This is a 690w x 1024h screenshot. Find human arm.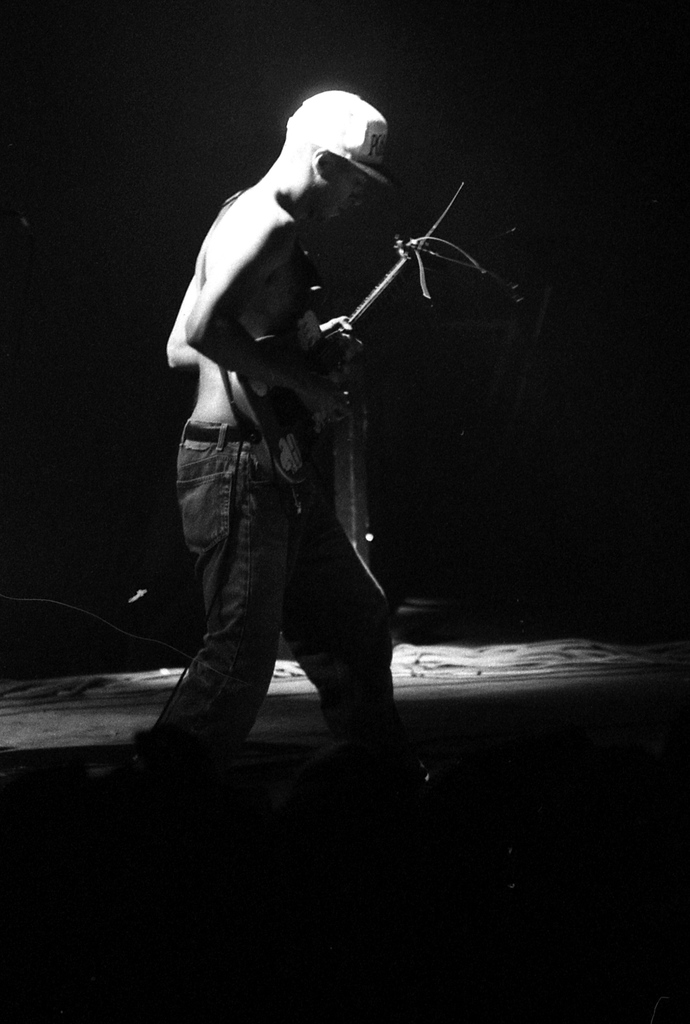
Bounding box: bbox(184, 220, 323, 406).
